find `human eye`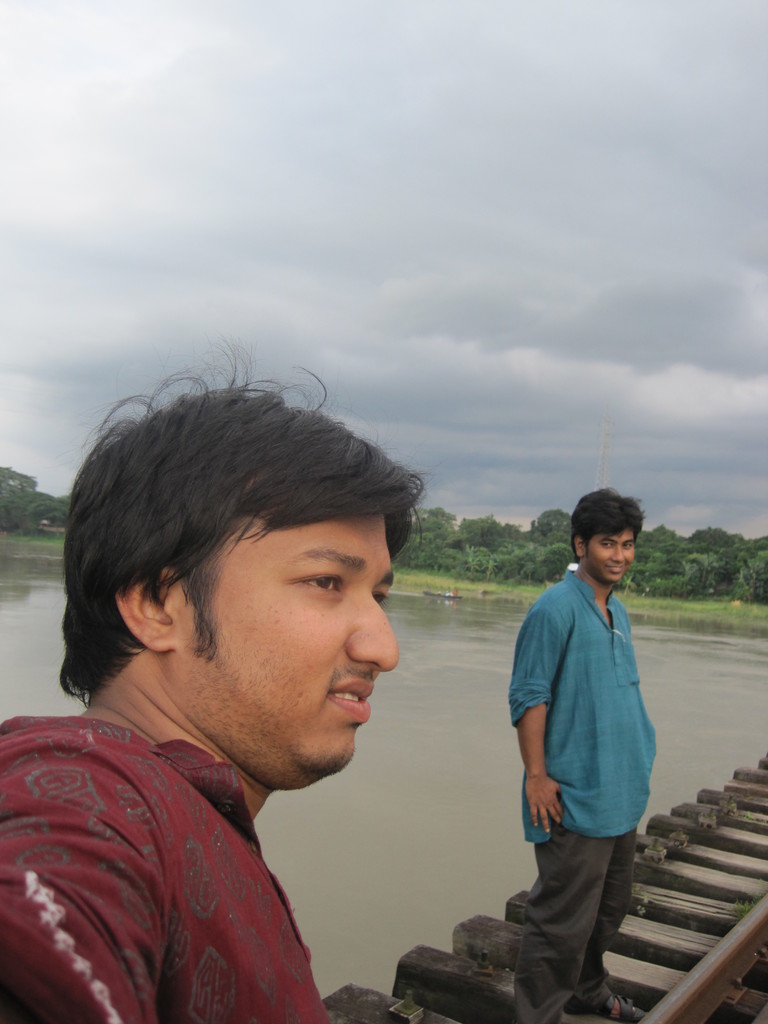
x1=620 y1=540 x2=632 y2=550
